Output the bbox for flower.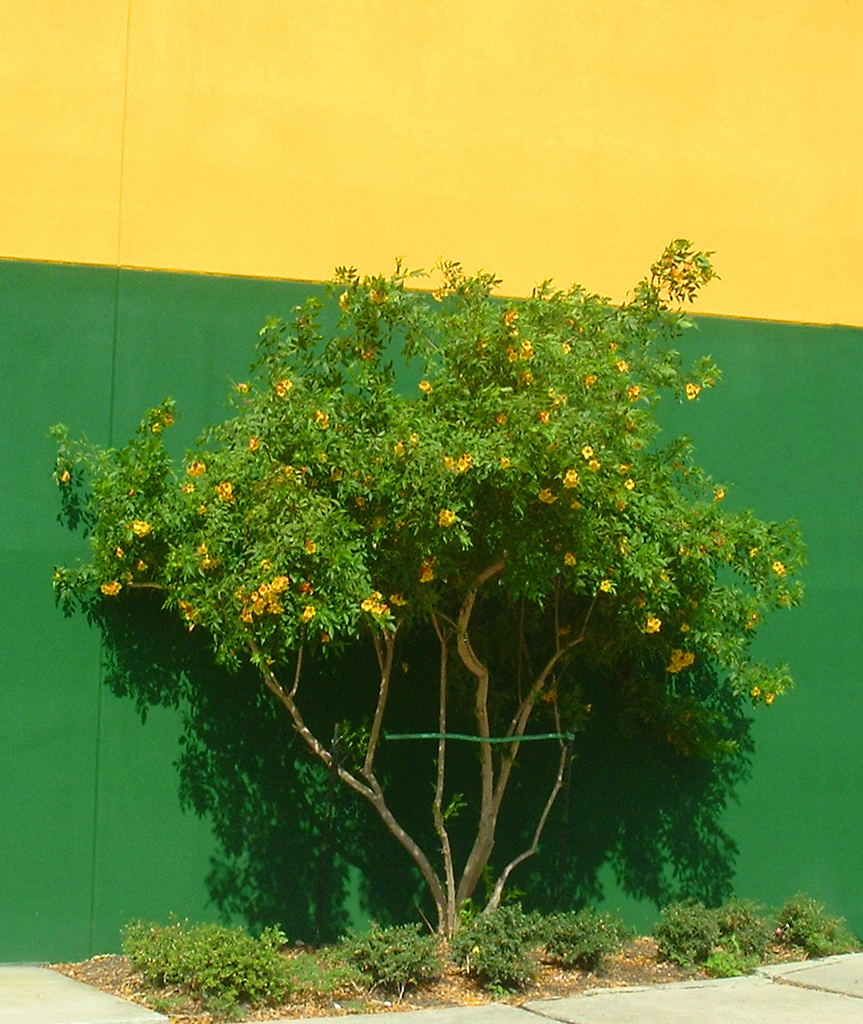
box=[746, 684, 761, 700].
